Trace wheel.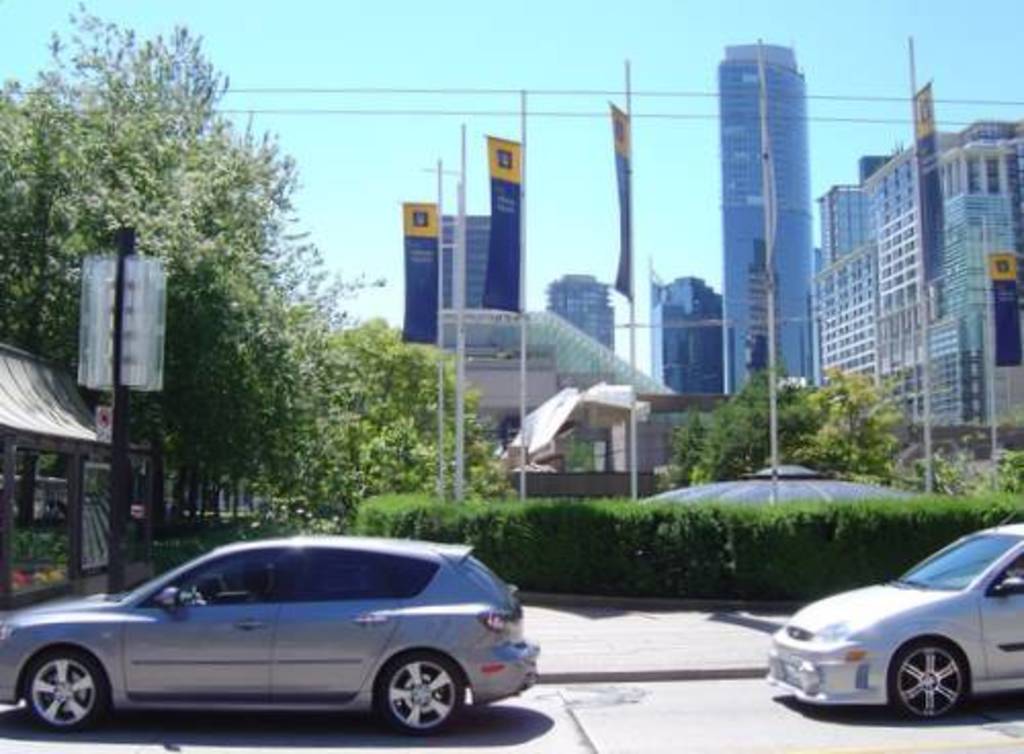
Traced to {"left": 193, "top": 584, "right": 201, "bottom": 606}.
